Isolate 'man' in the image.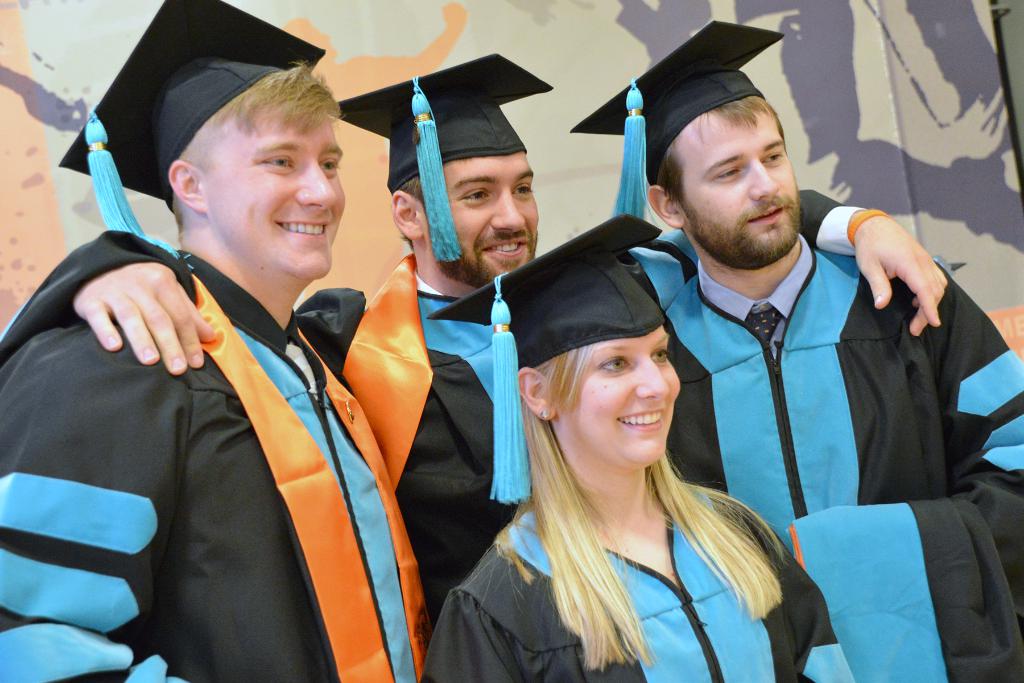
Isolated region: x1=0, y1=37, x2=441, y2=682.
